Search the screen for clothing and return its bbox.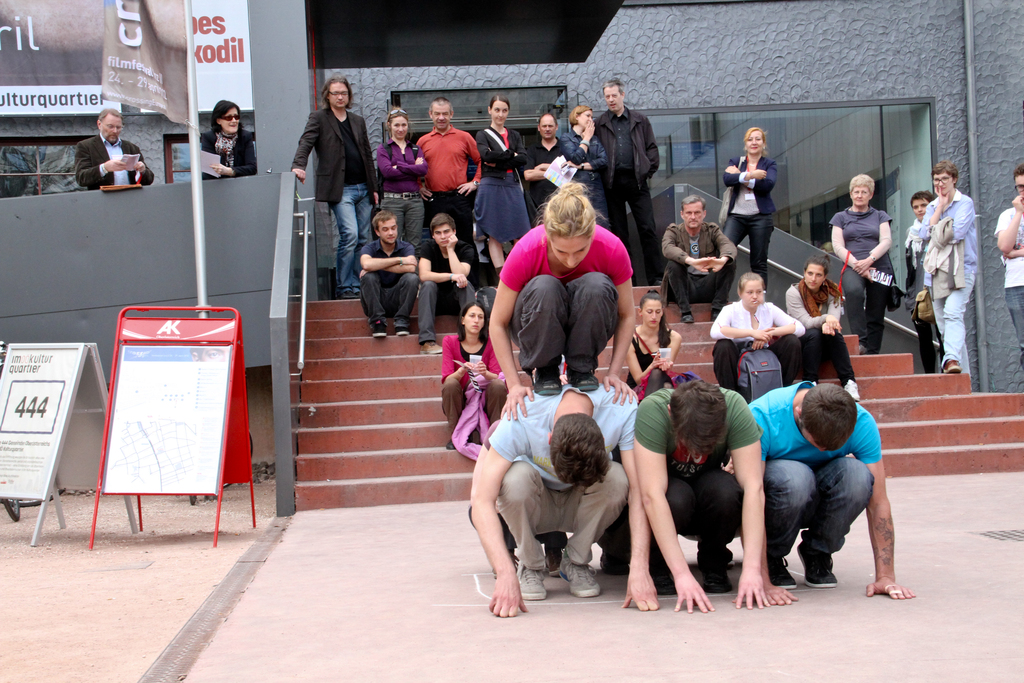
Found: <region>659, 219, 739, 311</region>.
